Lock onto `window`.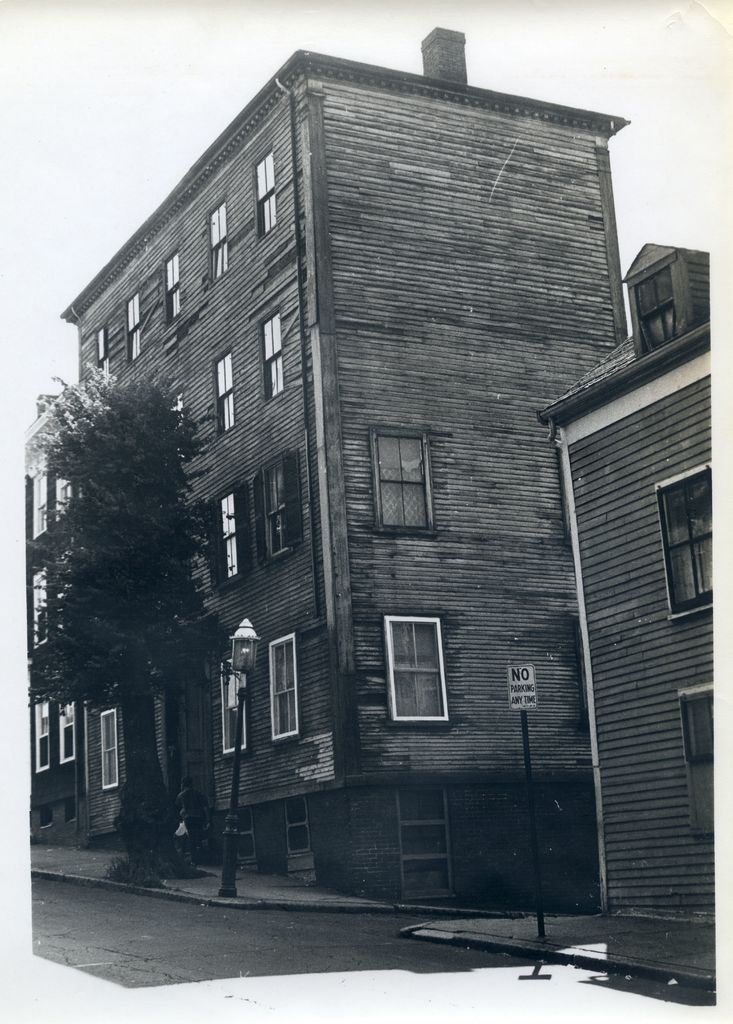
Locked: [left=265, top=312, right=291, bottom=393].
